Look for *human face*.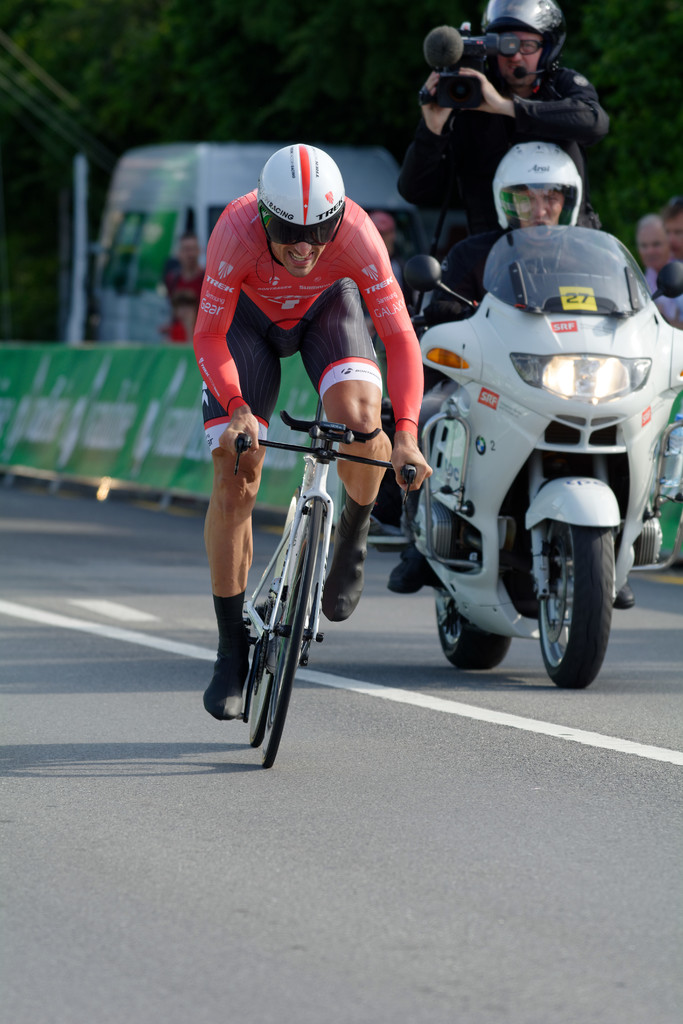
Found: bbox=(494, 19, 552, 89).
